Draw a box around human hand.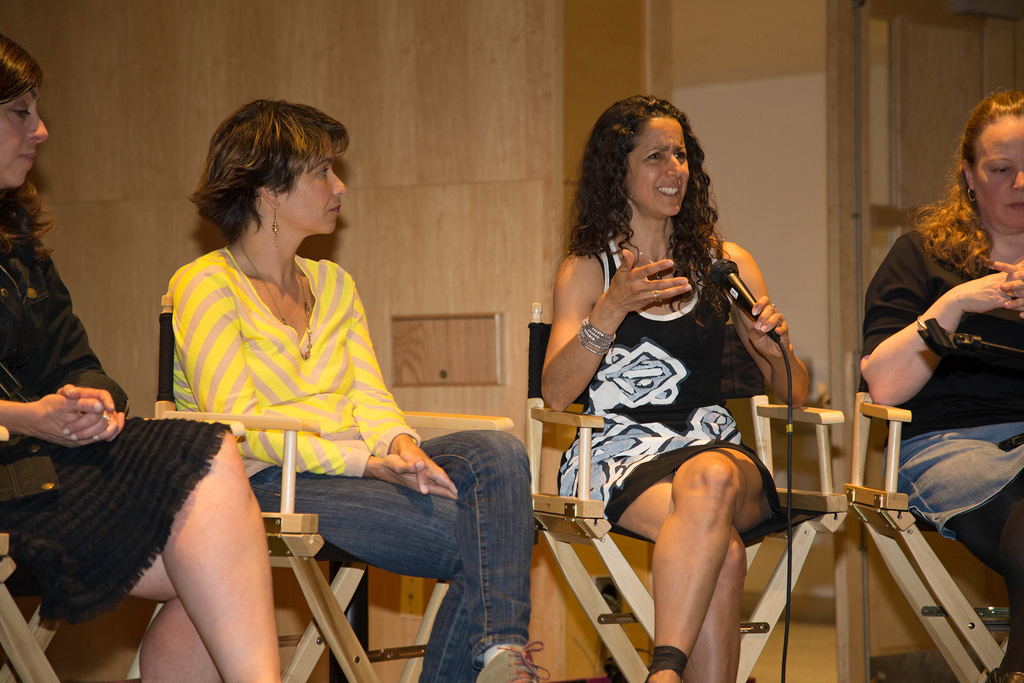
{"x1": 60, "y1": 383, "x2": 124, "y2": 445}.
